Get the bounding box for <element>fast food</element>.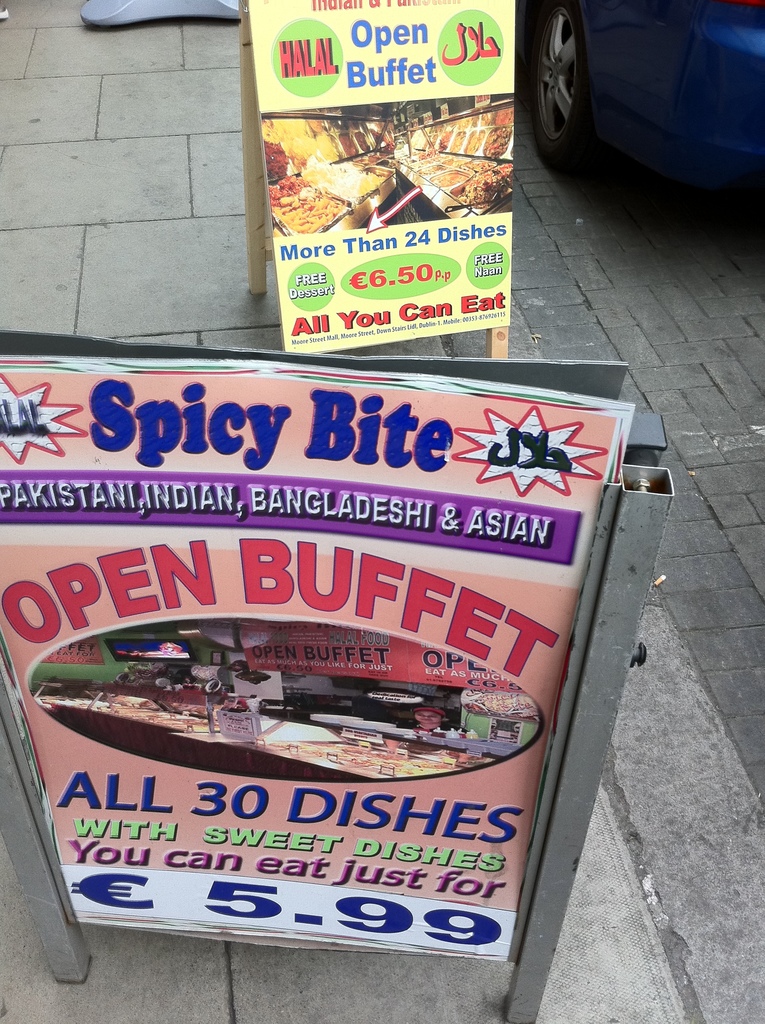
box=[263, 136, 294, 185].
